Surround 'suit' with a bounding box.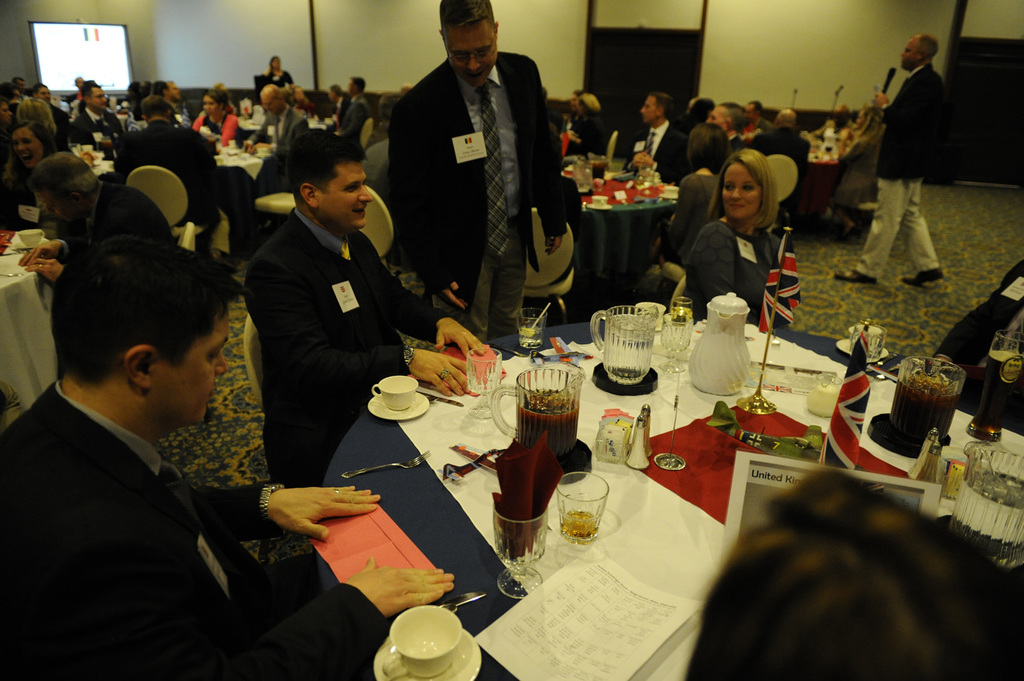
[x1=731, y1=132, x2=748, y2=152].
